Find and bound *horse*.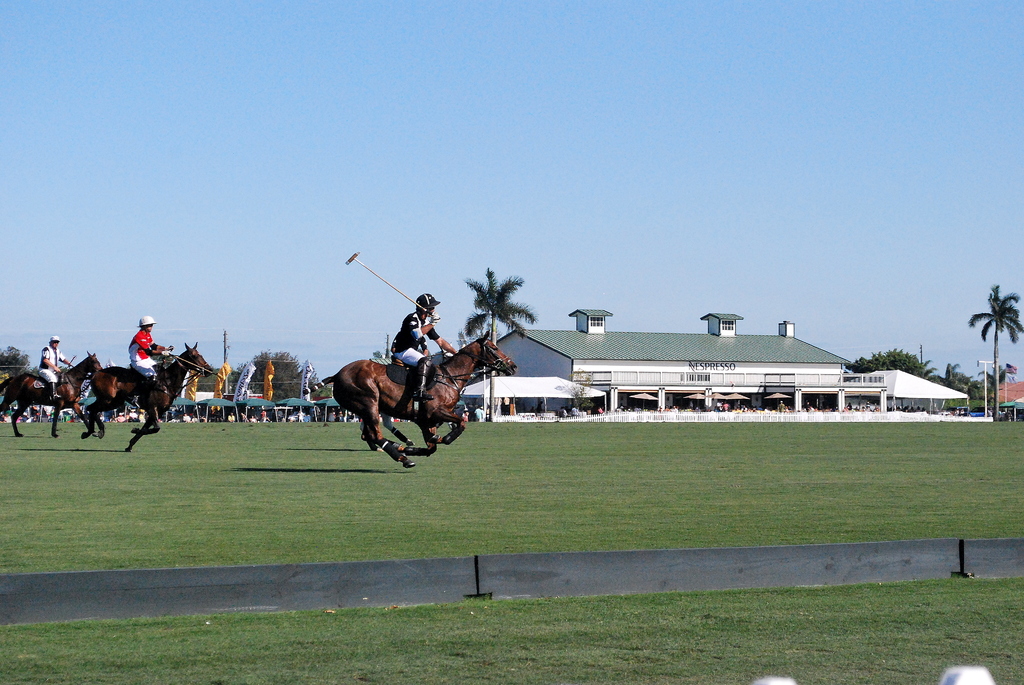
Bound: bbox(82, 340, 216, 450).
